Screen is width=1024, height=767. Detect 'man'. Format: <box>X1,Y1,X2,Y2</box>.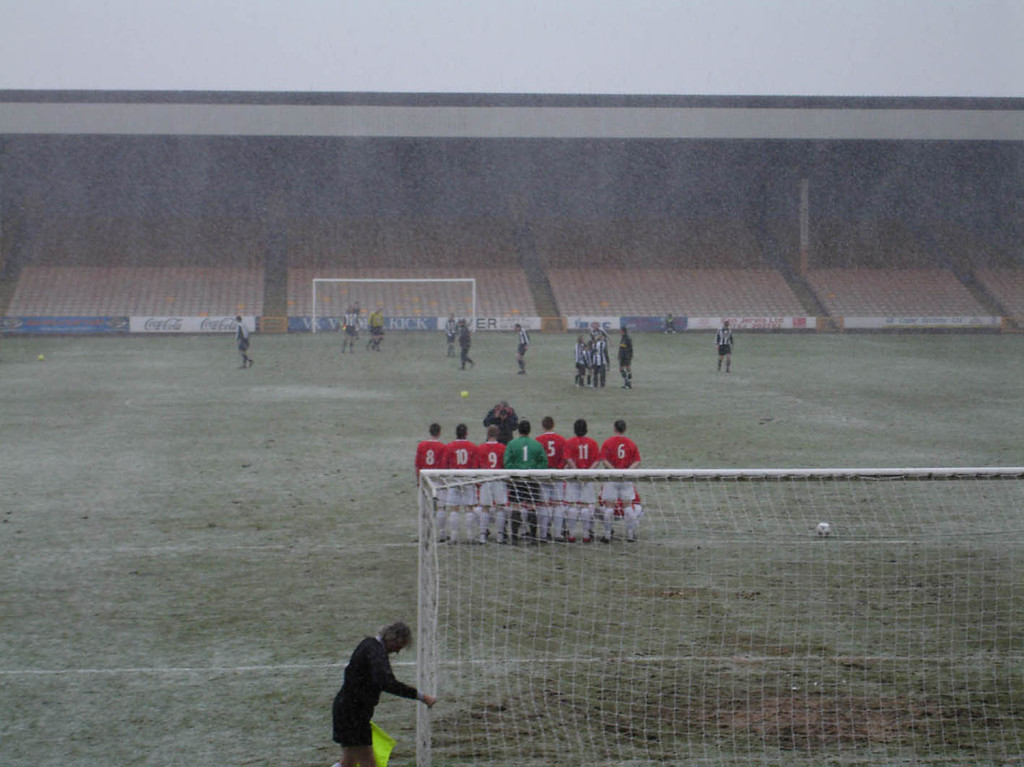
<box>569,419,600,538</box>.
